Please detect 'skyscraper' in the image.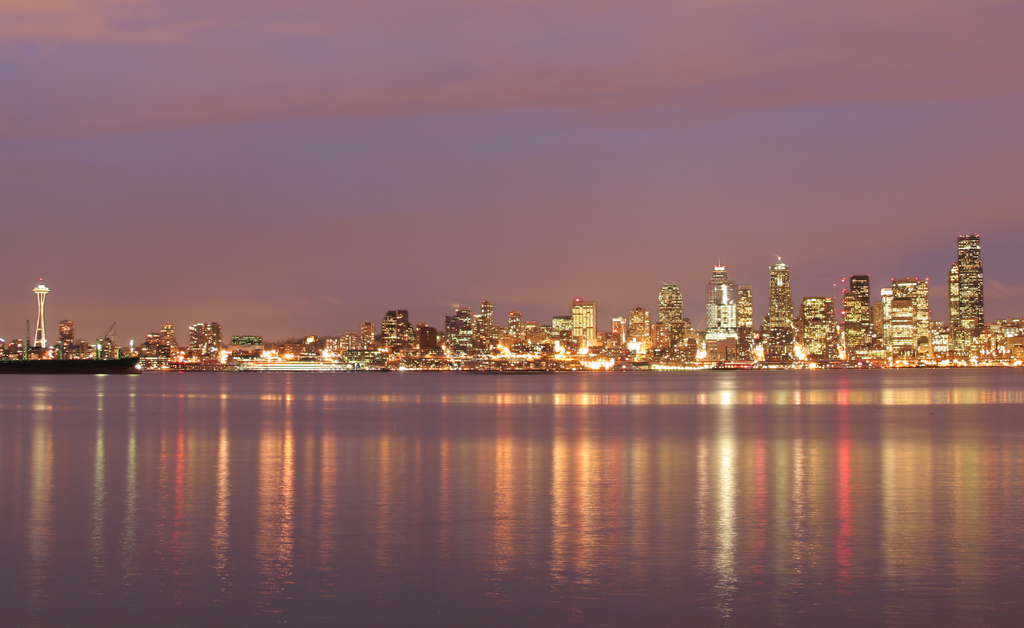
<region>642, 280, 701, 360</region>.
